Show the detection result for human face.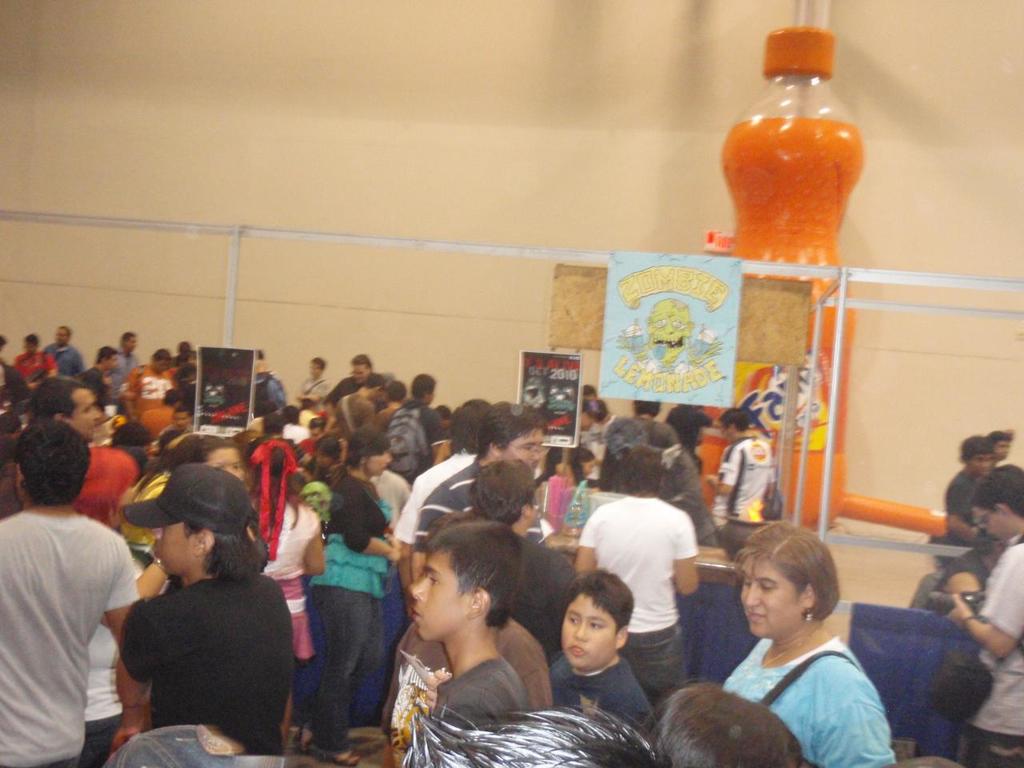
BBox(130, 338, 134, 350).
